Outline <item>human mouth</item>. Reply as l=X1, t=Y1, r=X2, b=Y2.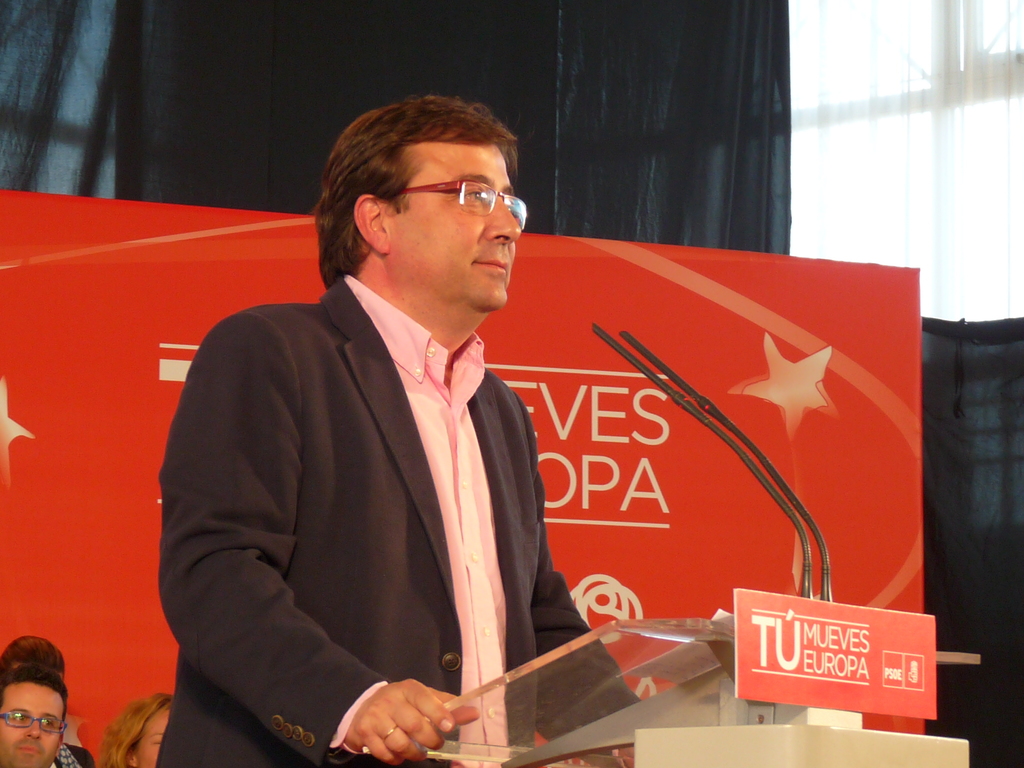
l=476, t=258, r=506, b=278.
